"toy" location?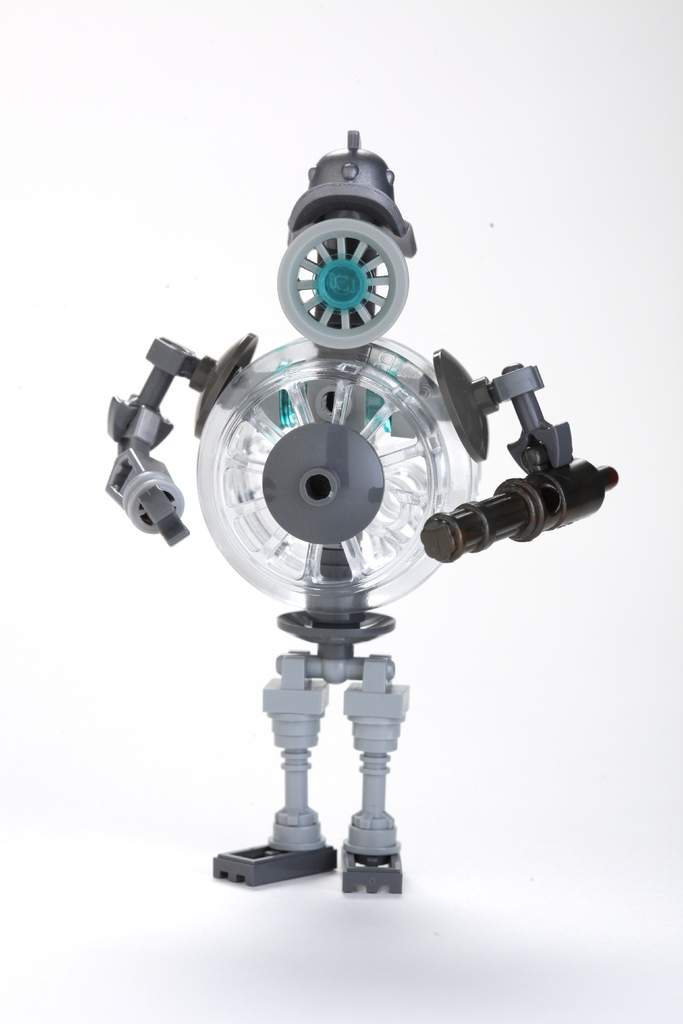
(94,160,616,895)
